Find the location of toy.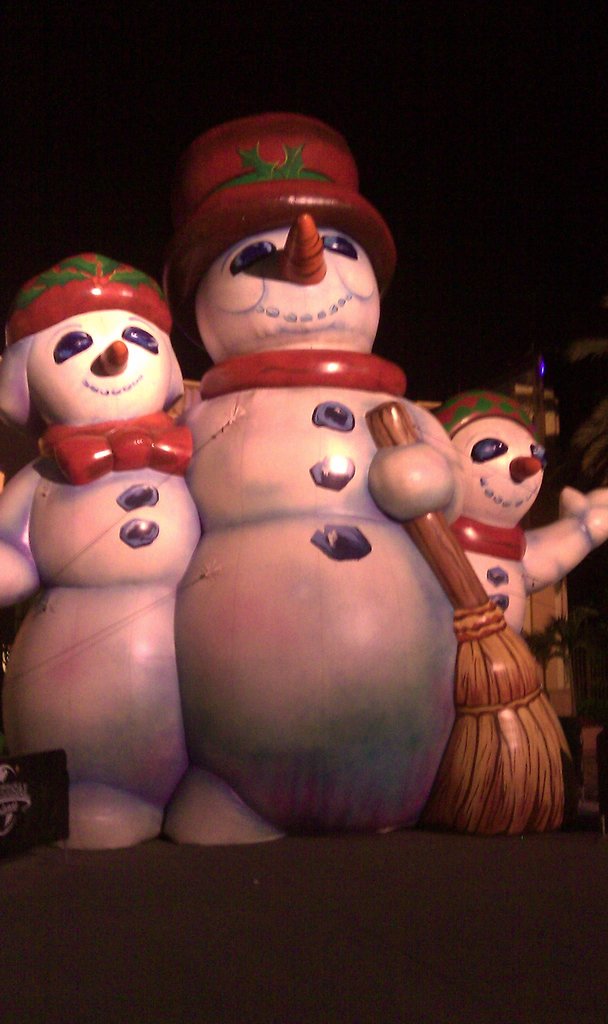
Location: box(399, 392, 607, 828).
